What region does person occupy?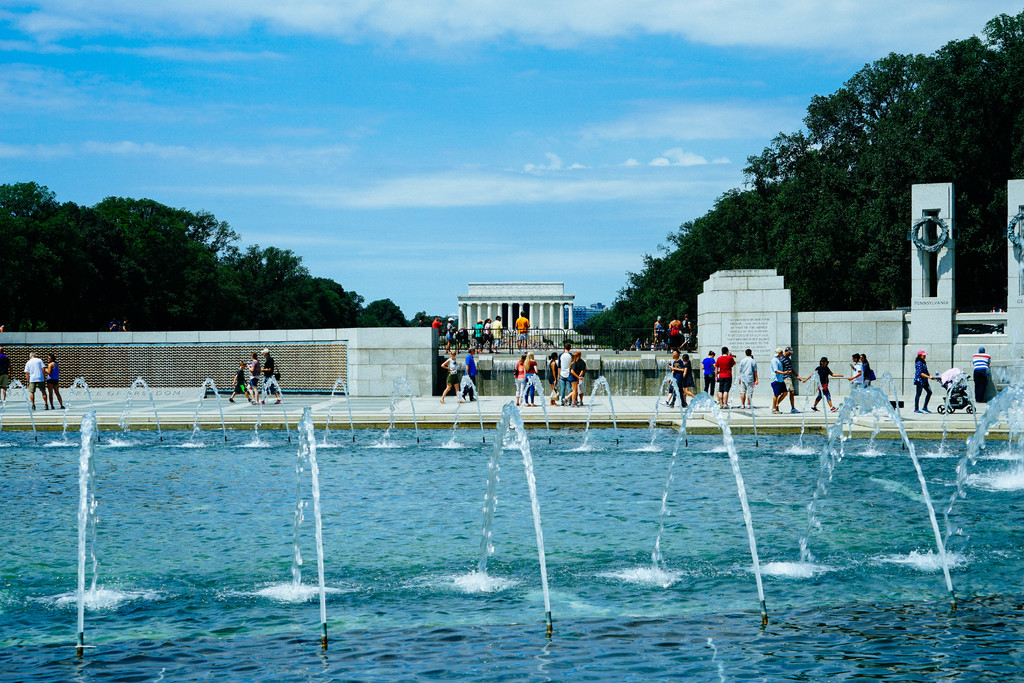
box(680, 313, 692, 349).
